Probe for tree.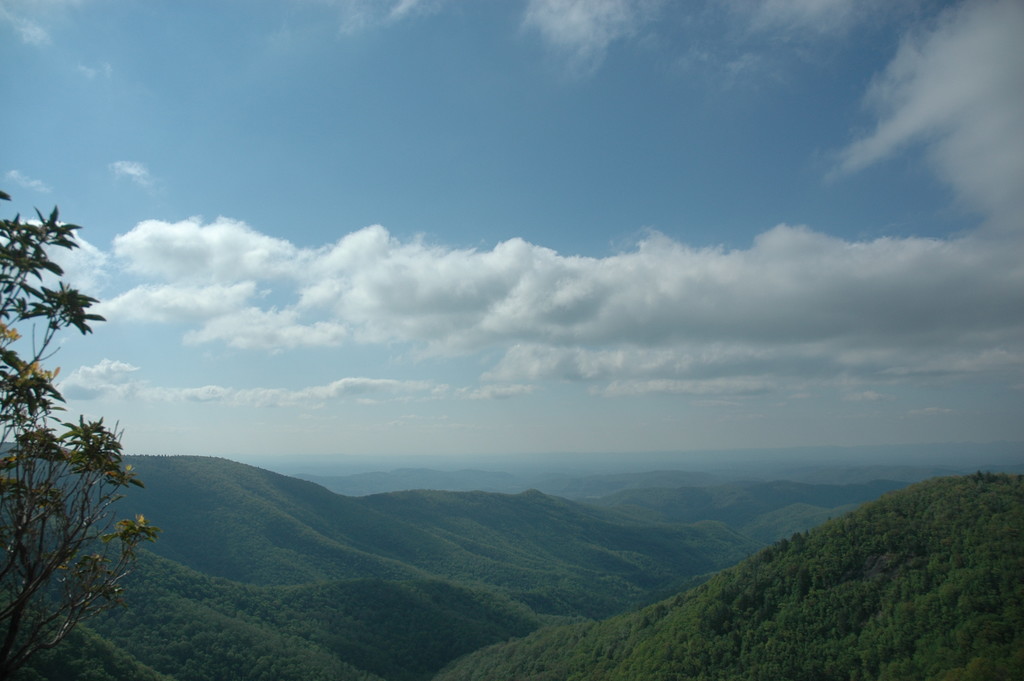
Probe result: 0 393 1023 680.
